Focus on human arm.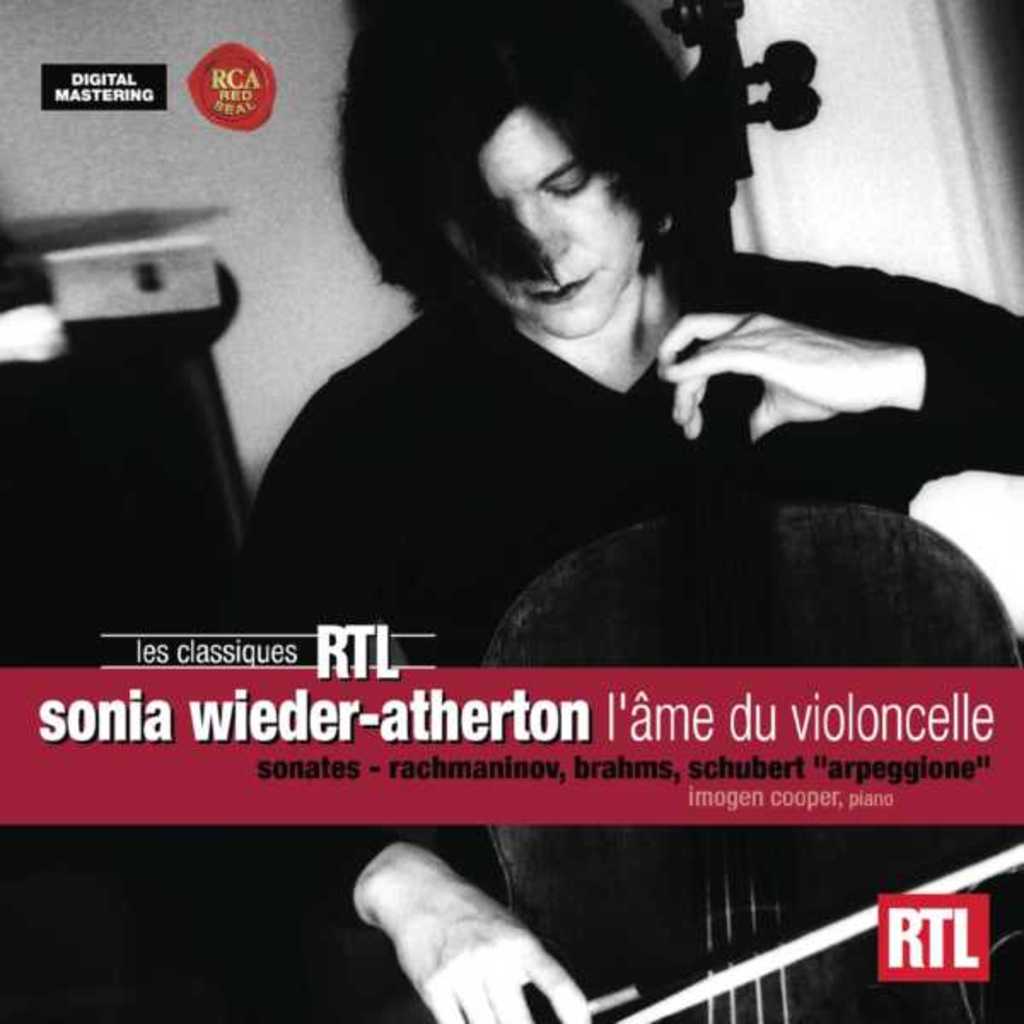
Focused at select_region(529, 208, 1010, 521).
